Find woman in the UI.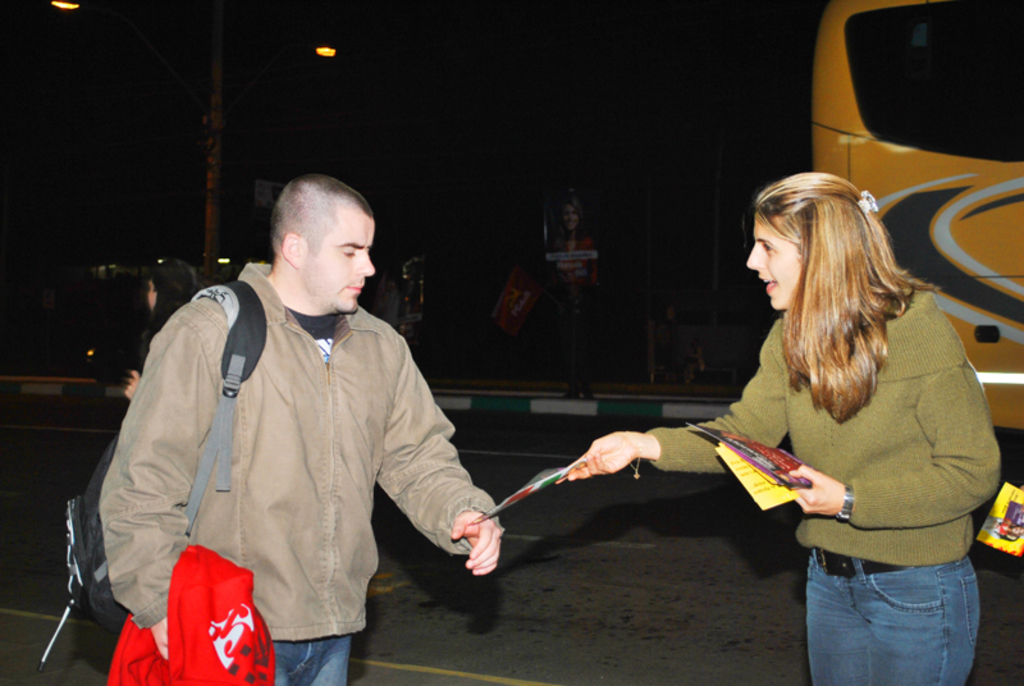
UI element at bbox(544, 175, 1001, 685).
